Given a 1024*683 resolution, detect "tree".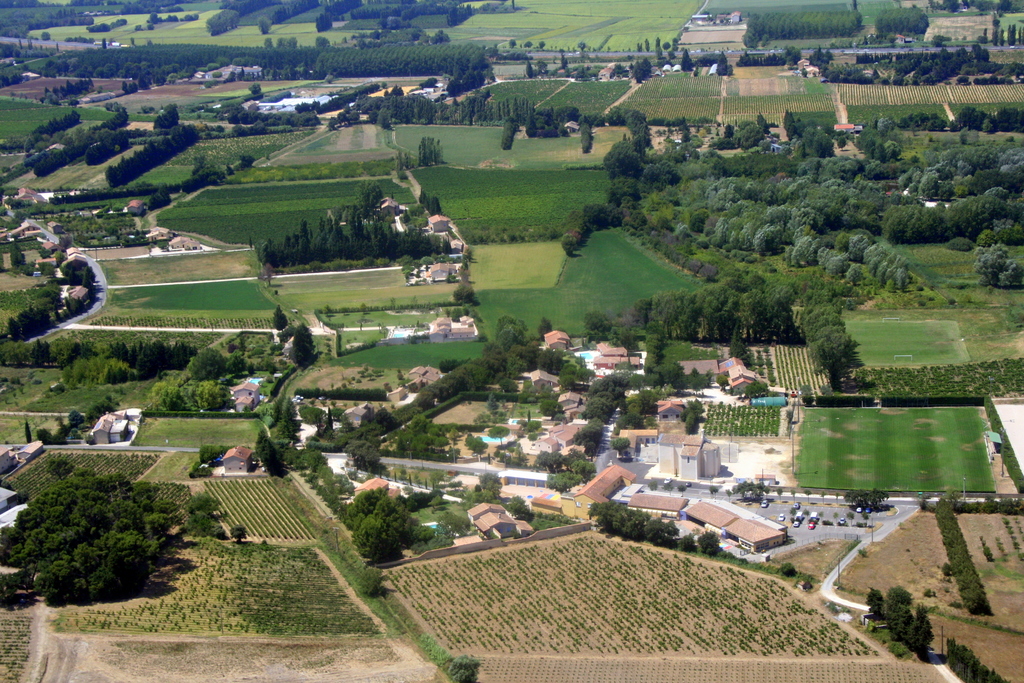
<box>370,528,401,562</box>.
